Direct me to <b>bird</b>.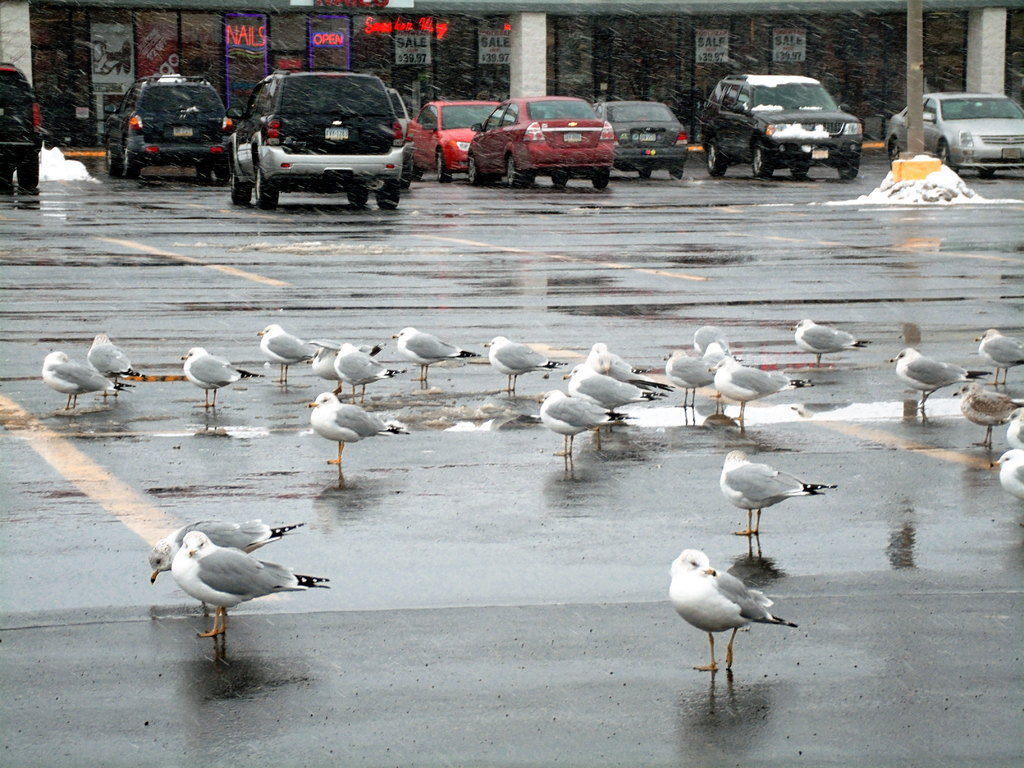
Direction: <bbox>150, 516, 307, 590</bbox>.
